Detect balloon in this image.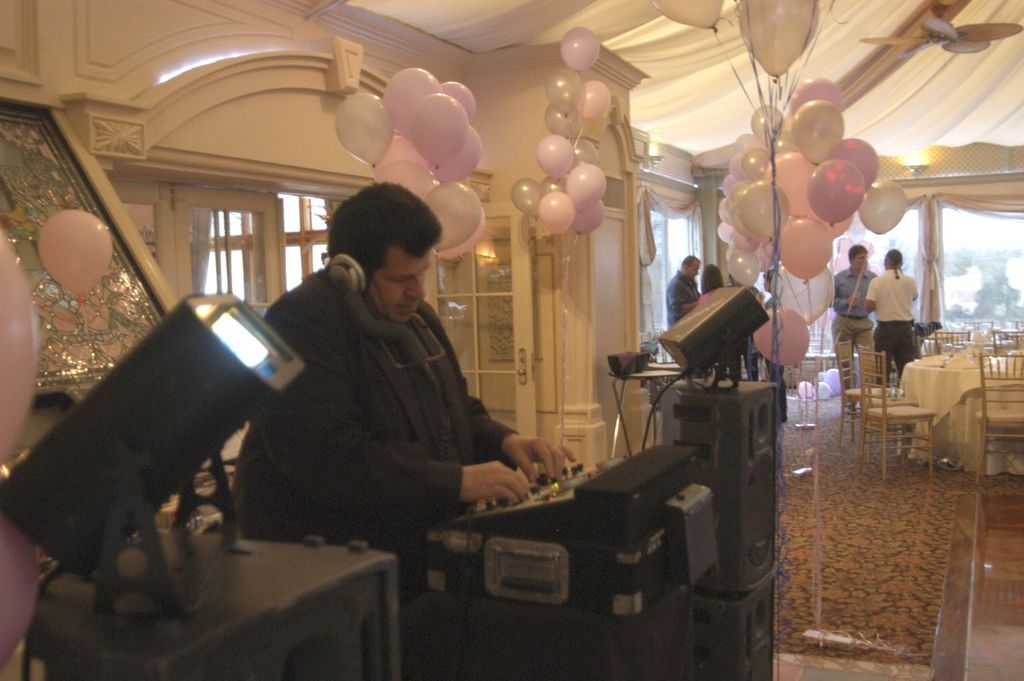
Detection: [811,158,871,227].
